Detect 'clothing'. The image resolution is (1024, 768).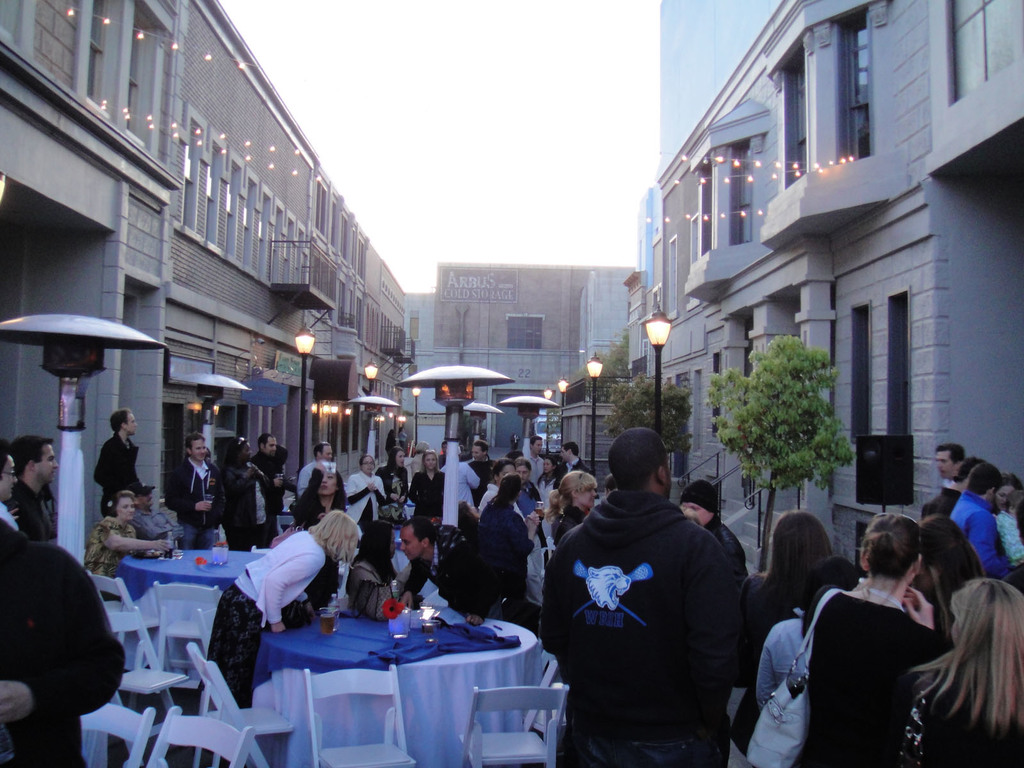
detection(447, 458, 481, 518).
